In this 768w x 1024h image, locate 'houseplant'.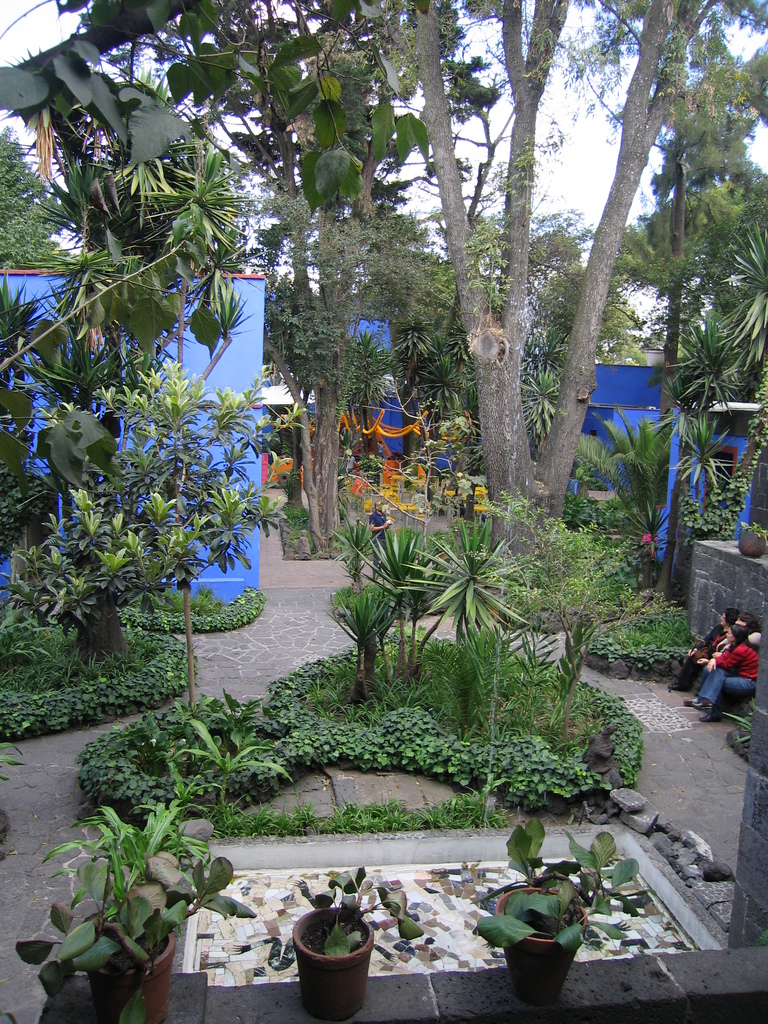
Bounding box: (282,858,445,1019).
